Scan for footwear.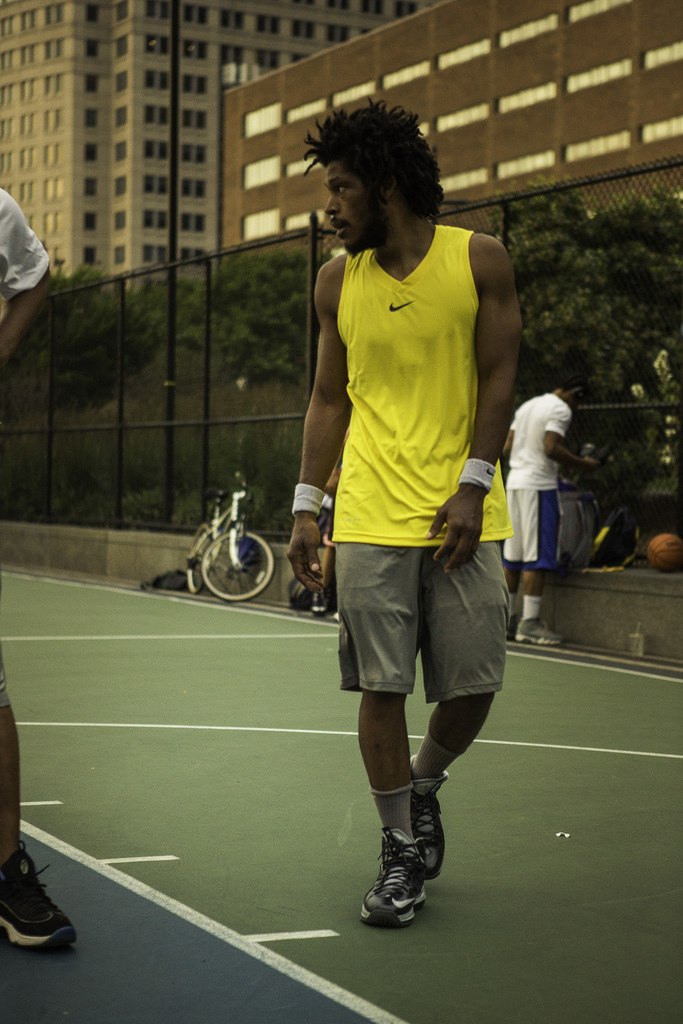
Scan result: 367, 821, 444, 926.
